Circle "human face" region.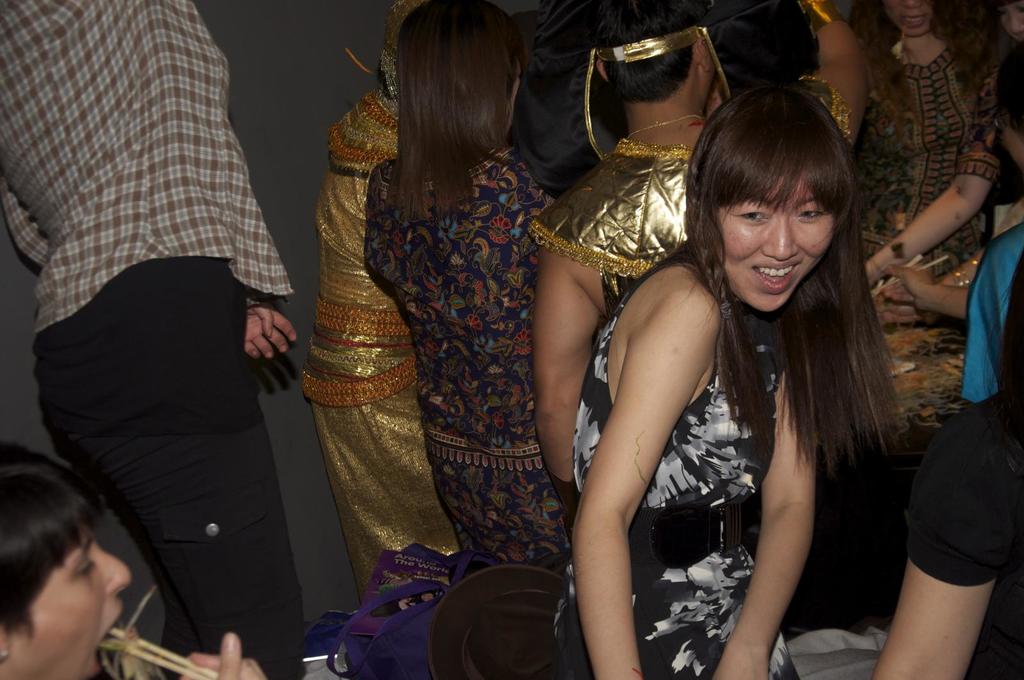
Region: (x1=886, y1=0, x2=936, y2=38).
